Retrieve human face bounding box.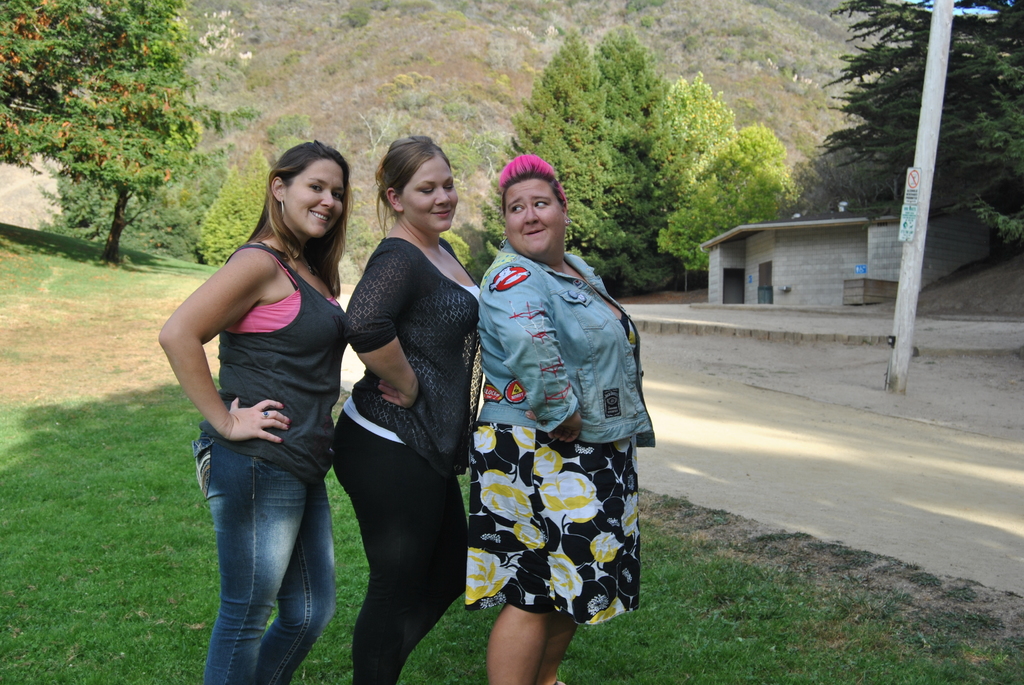
Bounding box: {"x1": 398, "y1": 155, "x2": 460, "y2": 233}.
